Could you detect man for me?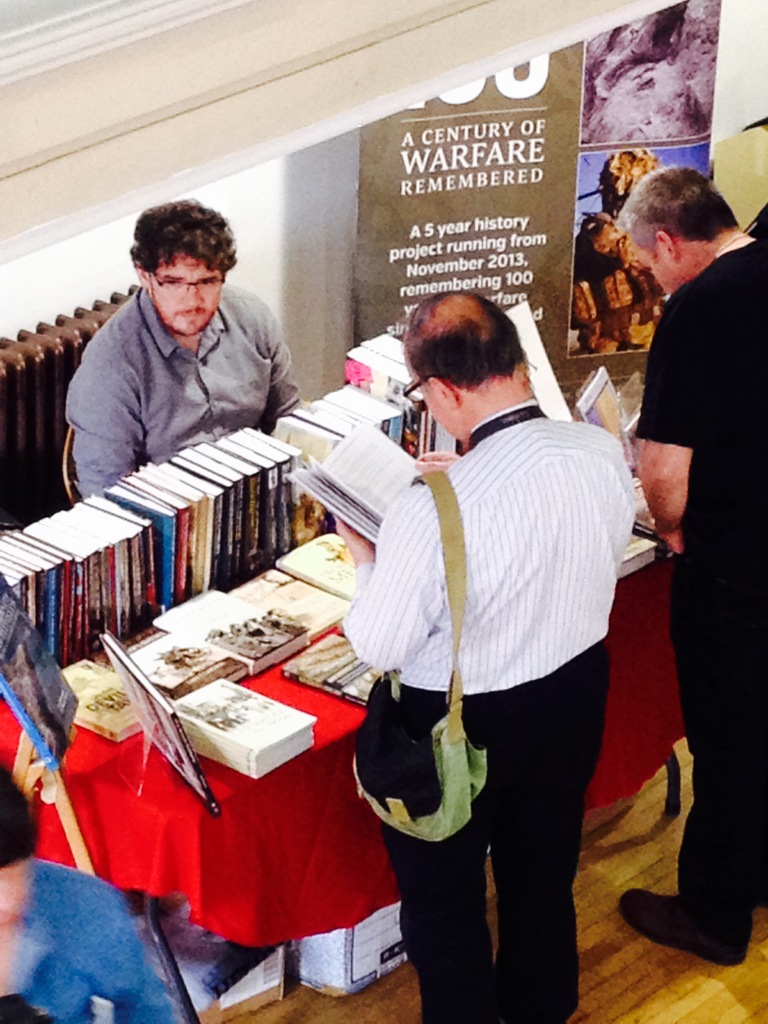
Detection result: (left=70, top=195, right=301, bottom=491).
